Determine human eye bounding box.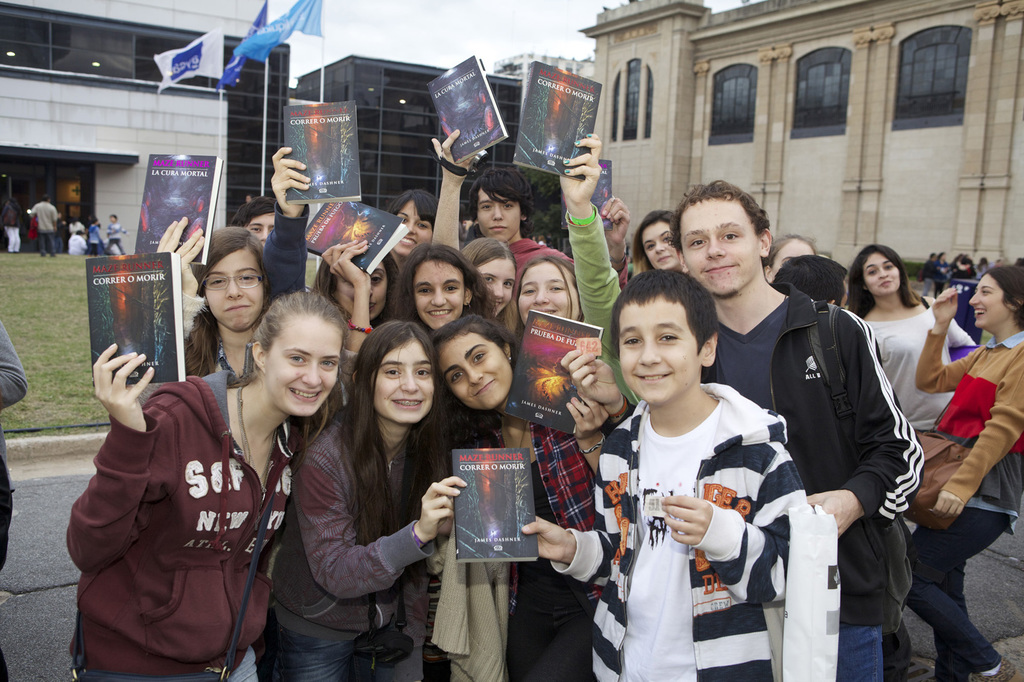
Determined: crop(550, 283, 564, 291).
